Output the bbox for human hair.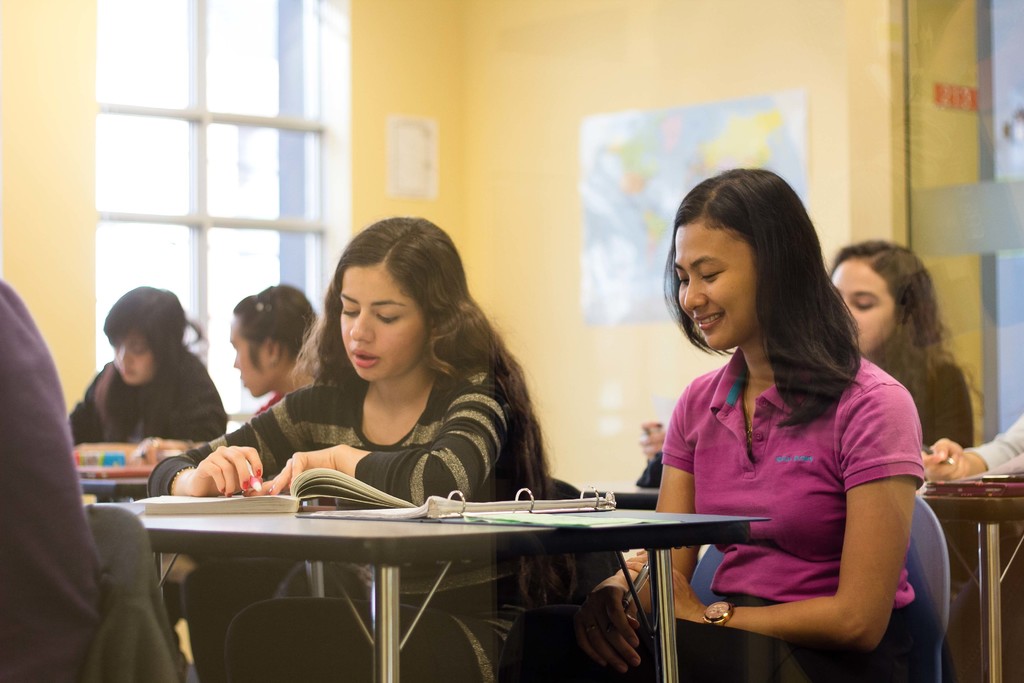
l=106, t=286, r=203, b=436.
